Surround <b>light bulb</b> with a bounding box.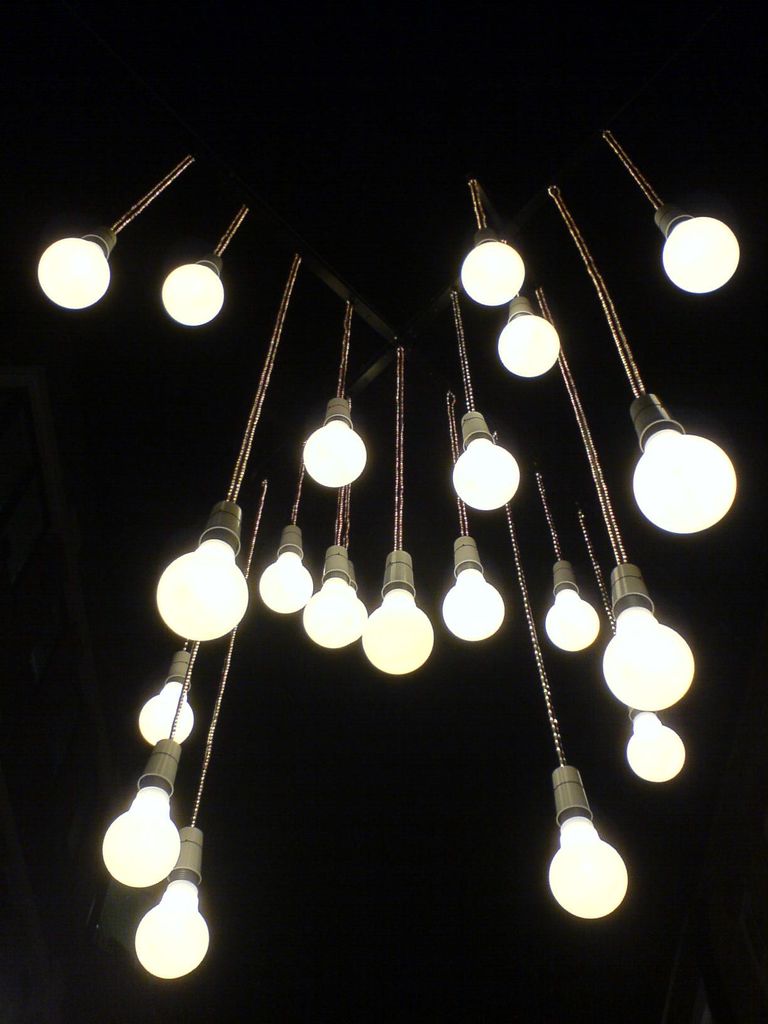
bbox=[444, 564, 503, 643].
